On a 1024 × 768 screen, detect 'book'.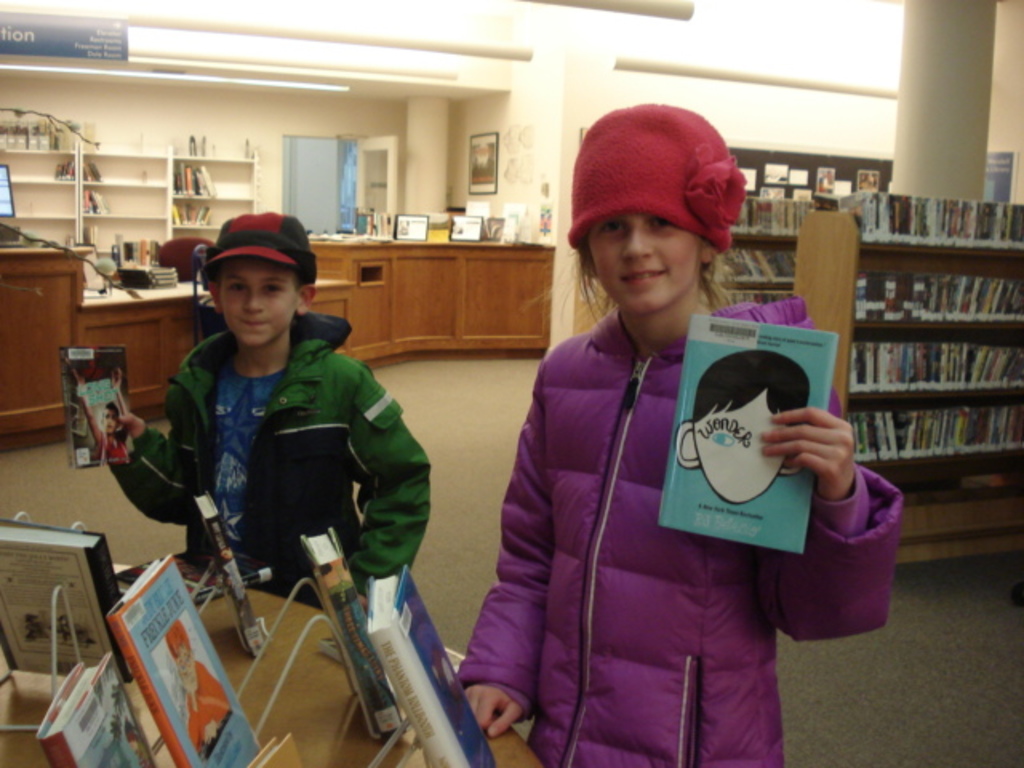
bbox(192, 485, 267, 656).
